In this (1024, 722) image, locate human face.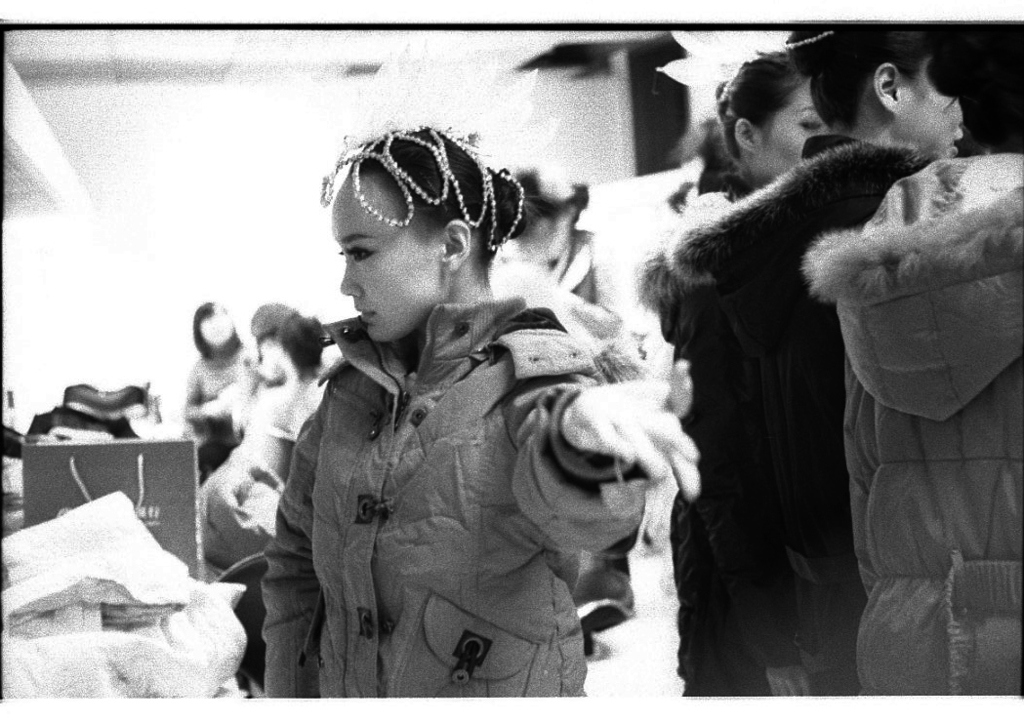
Bounding box: Rect(332, 171, 450, 341).
